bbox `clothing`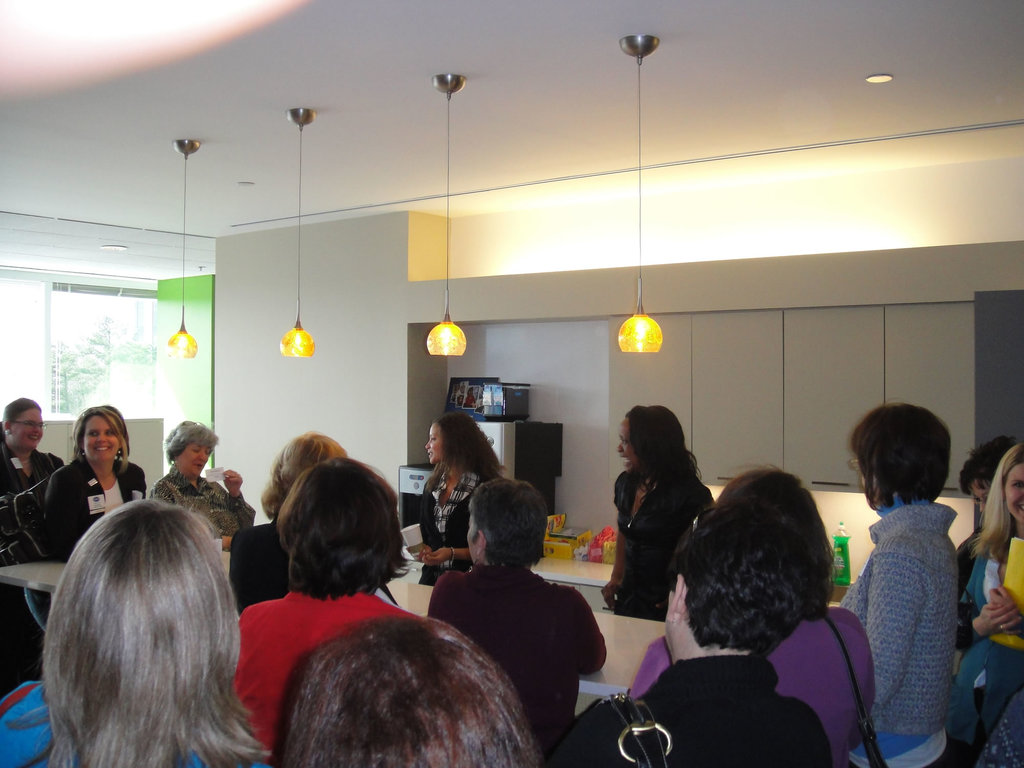
l=956, t=529, r=1005, b=627
